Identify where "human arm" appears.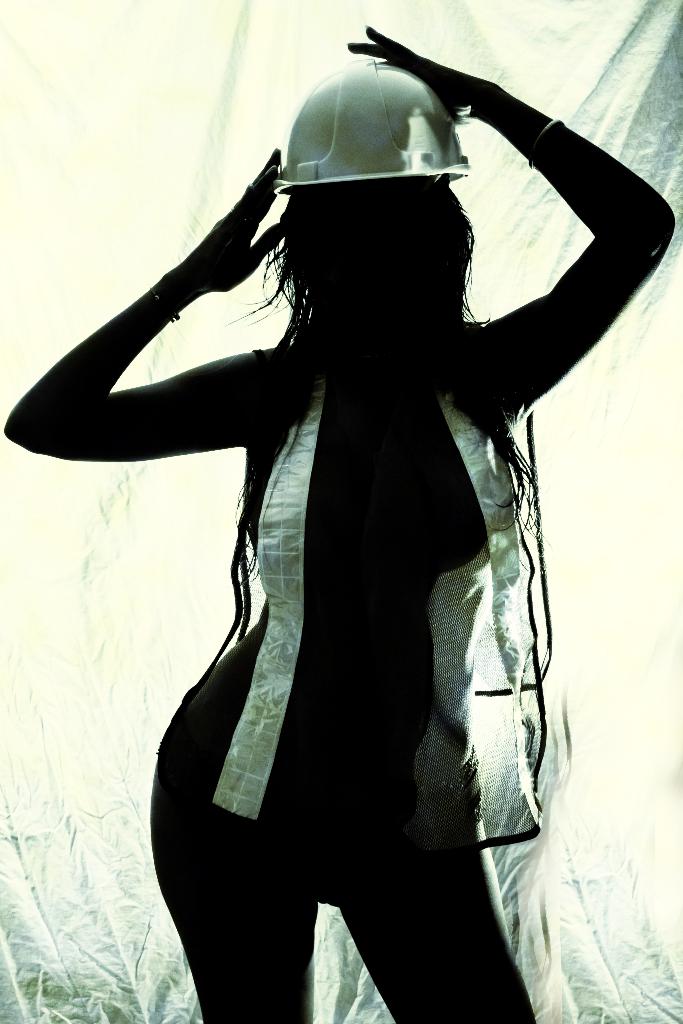
Appears at detection(3, 146, 292, 450).
